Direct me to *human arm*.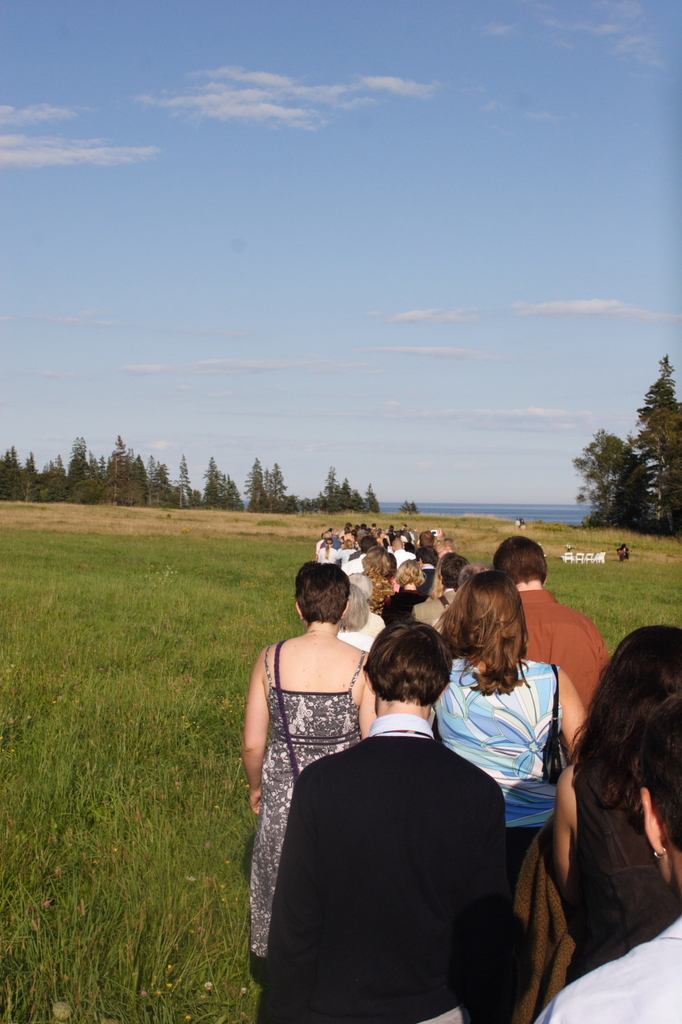
Direction: <region>553, 663, 597, 776</region>.
